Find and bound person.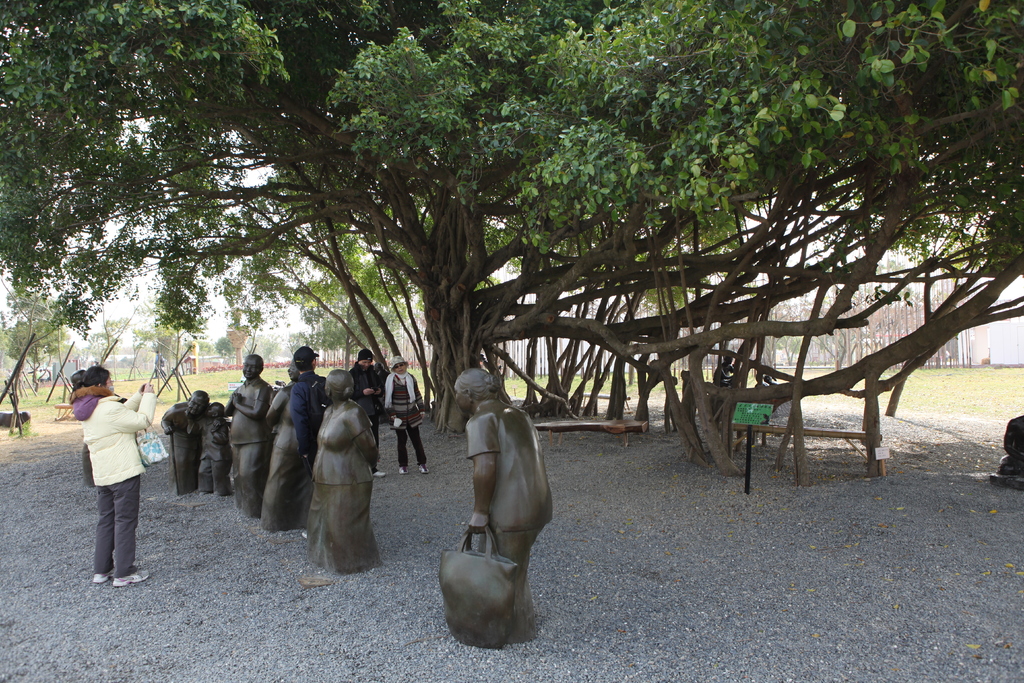
Bound: <box>755,372,768,388</box>.
